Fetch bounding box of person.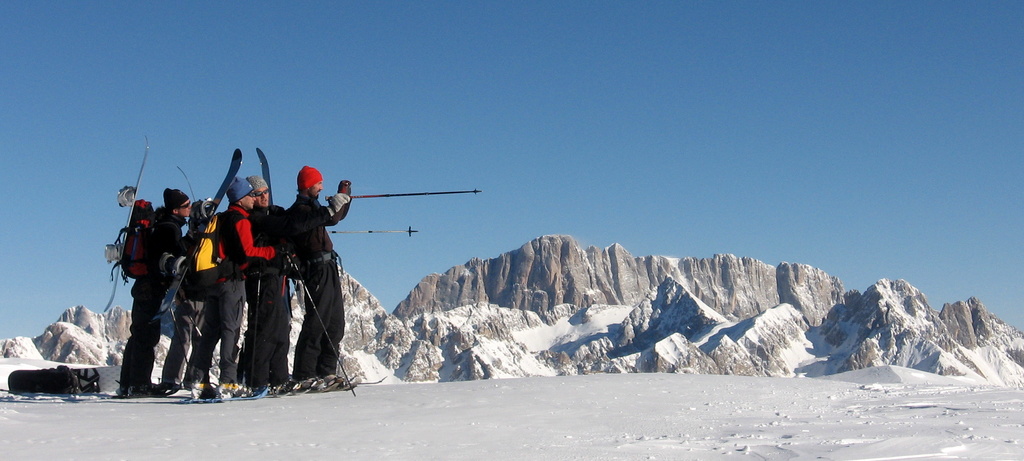
Bbox: rect(235, 169, 272, 398).
